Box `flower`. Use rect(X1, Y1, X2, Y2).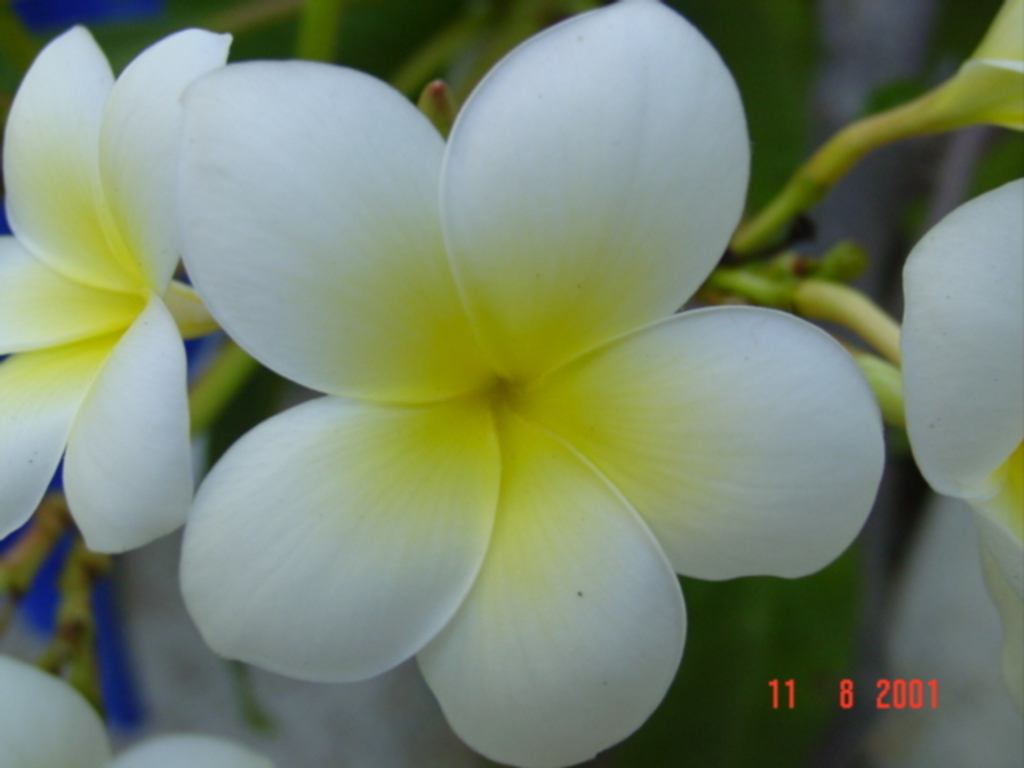
rect(0, 18, 235, 566).
